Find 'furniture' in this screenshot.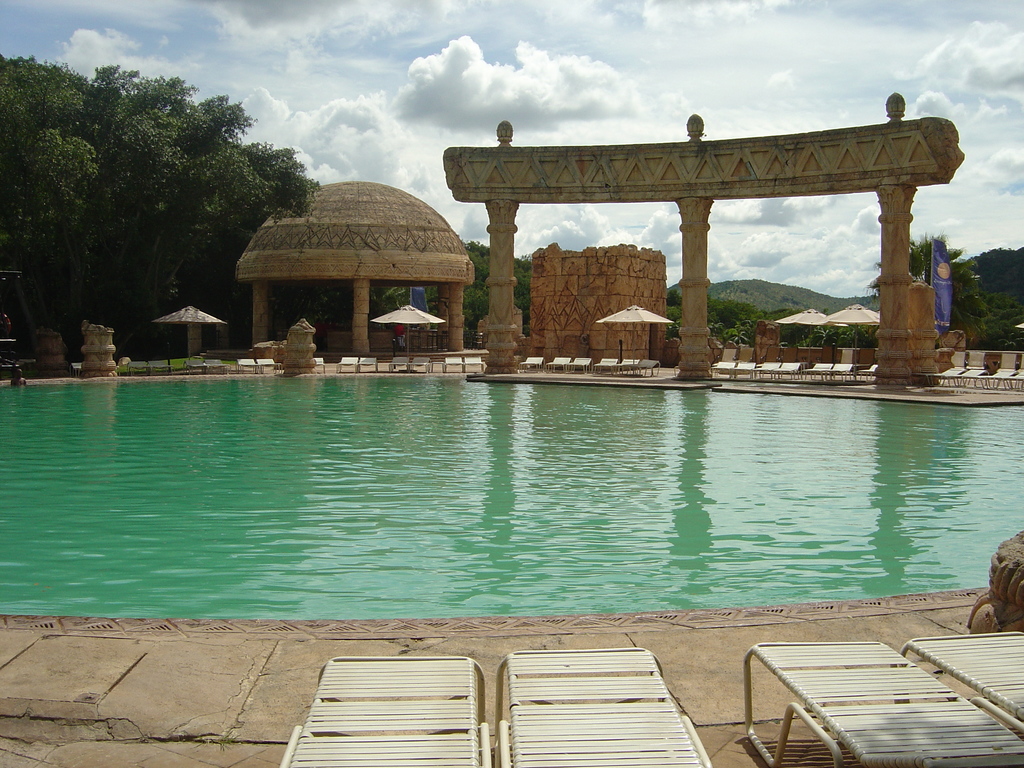
The bounding box for 'furniture' is crop(339, 353, 359, 371).
